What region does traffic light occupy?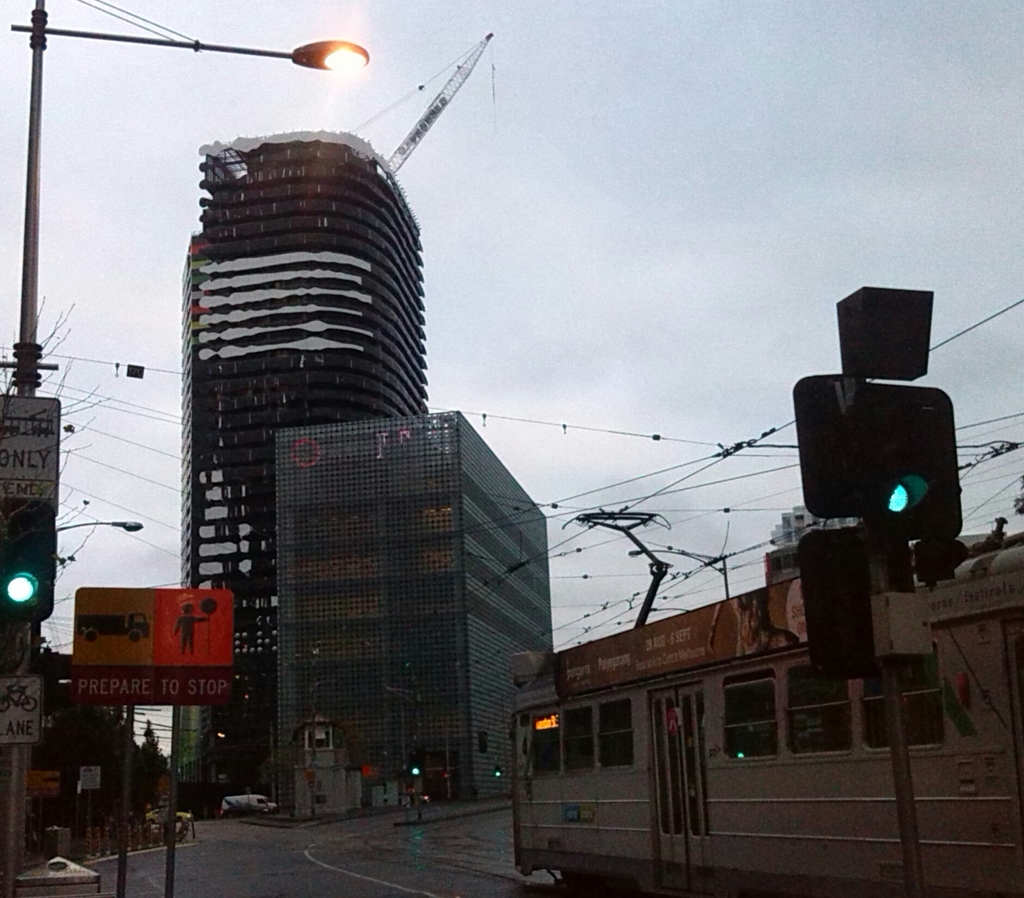
<region>0, 503, 54, 625</region>.
